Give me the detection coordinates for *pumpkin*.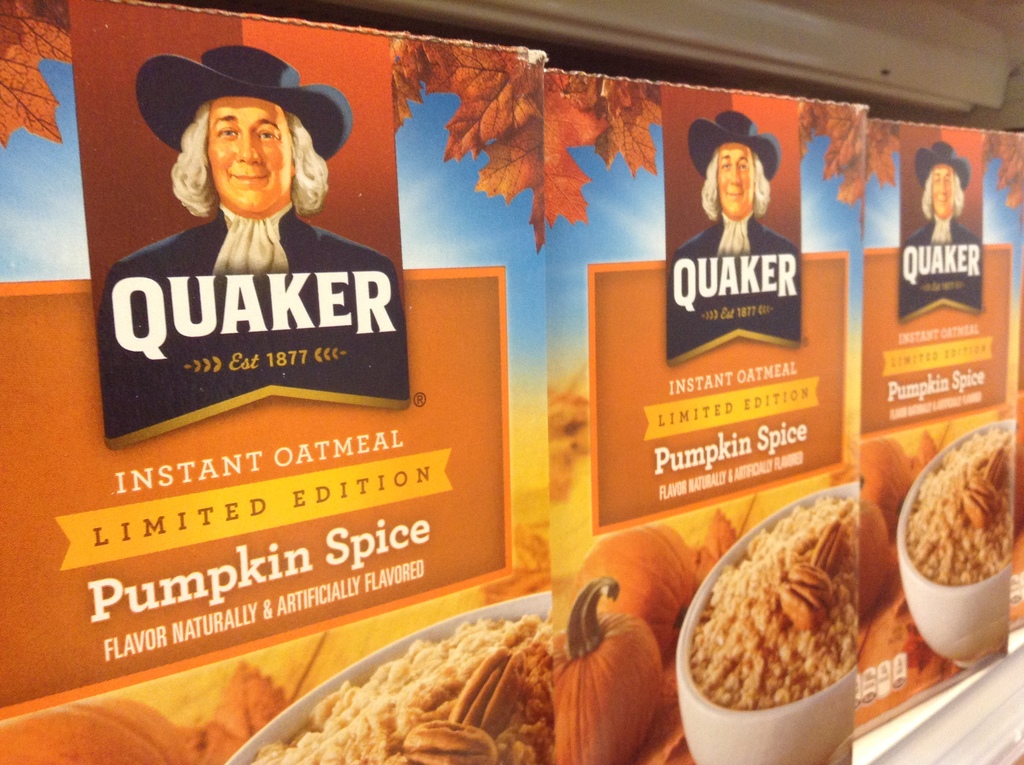
(x1=550, y1=583, x2=666, y2=764).
